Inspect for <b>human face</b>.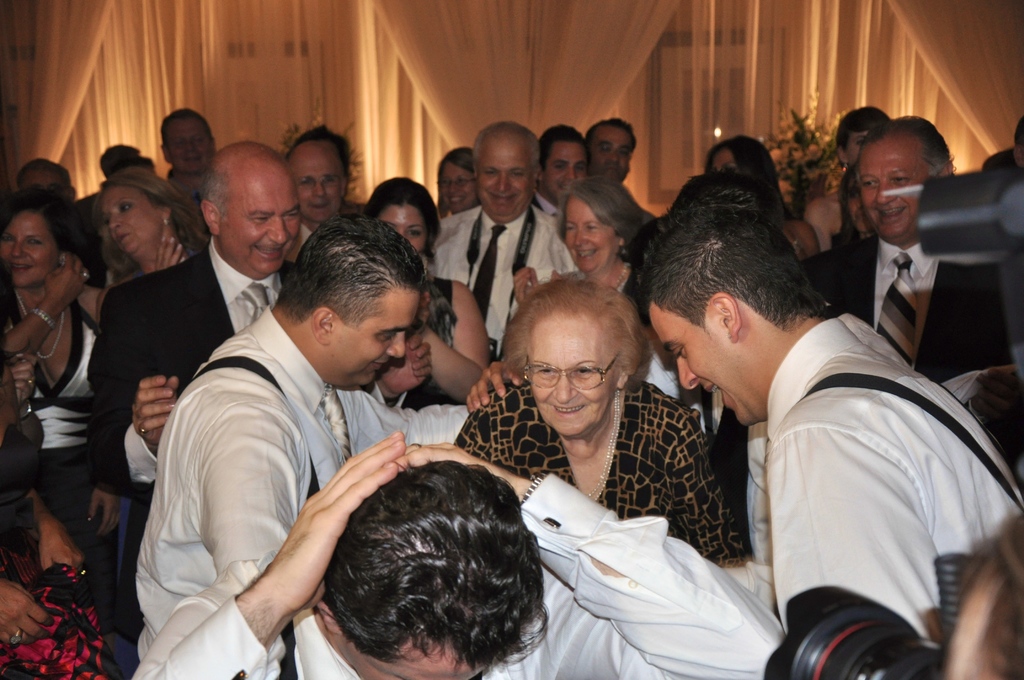
Inspection: [0, 215, 60, 287].
